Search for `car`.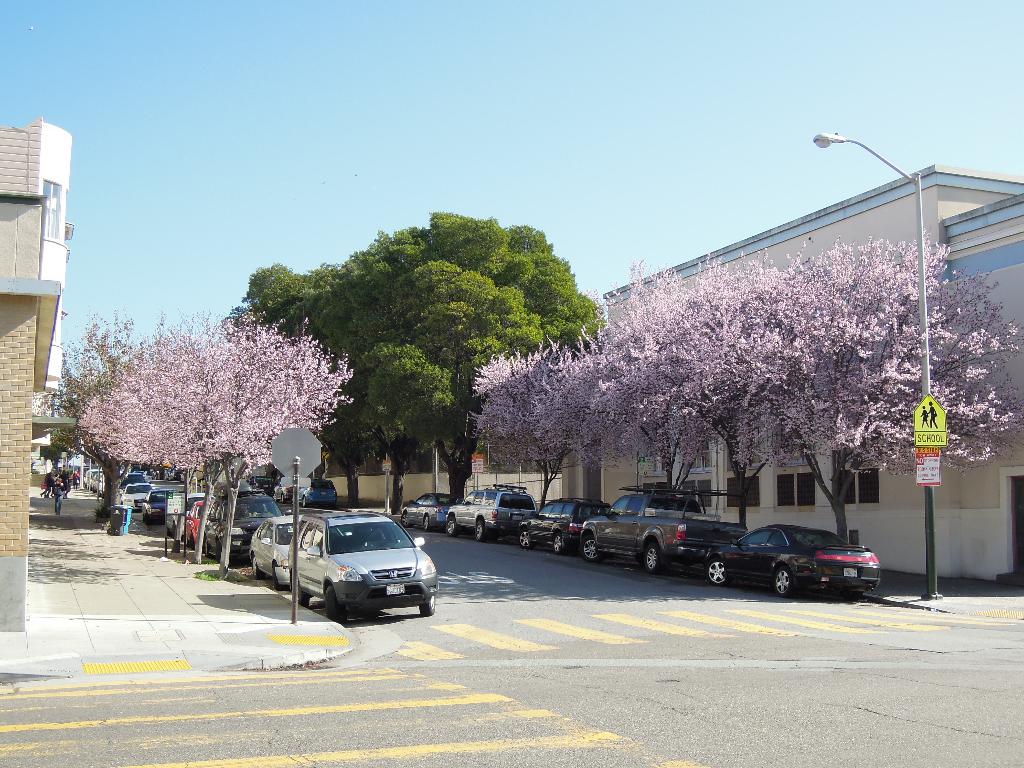
Found at 400 498 457 528.
